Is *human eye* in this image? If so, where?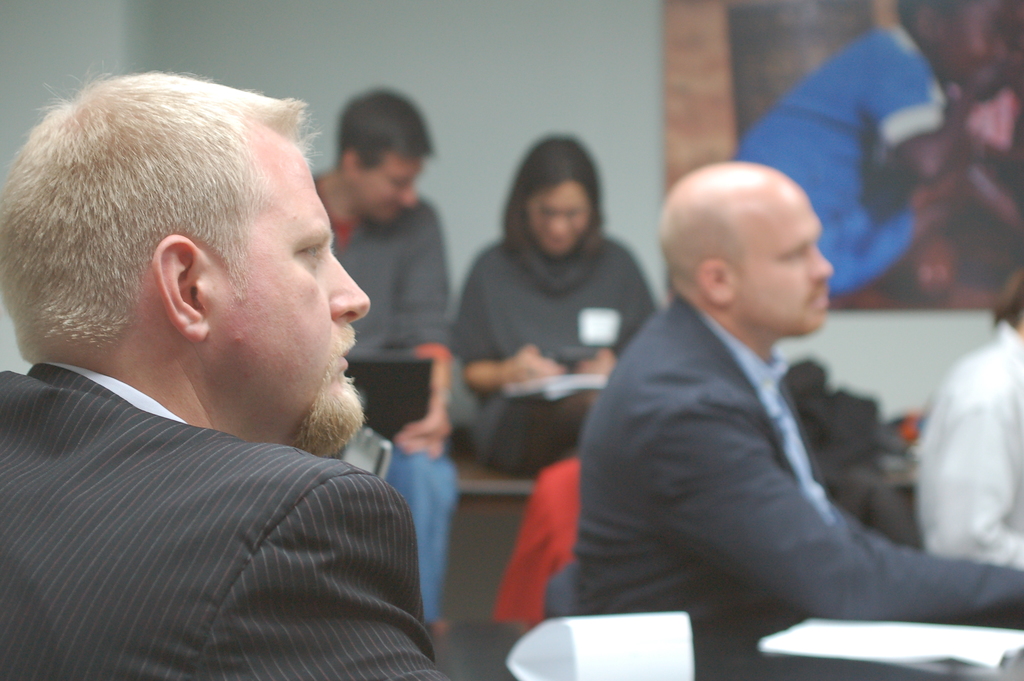
Yes, at x1=300 y1=239 x2=322 y2=274.
